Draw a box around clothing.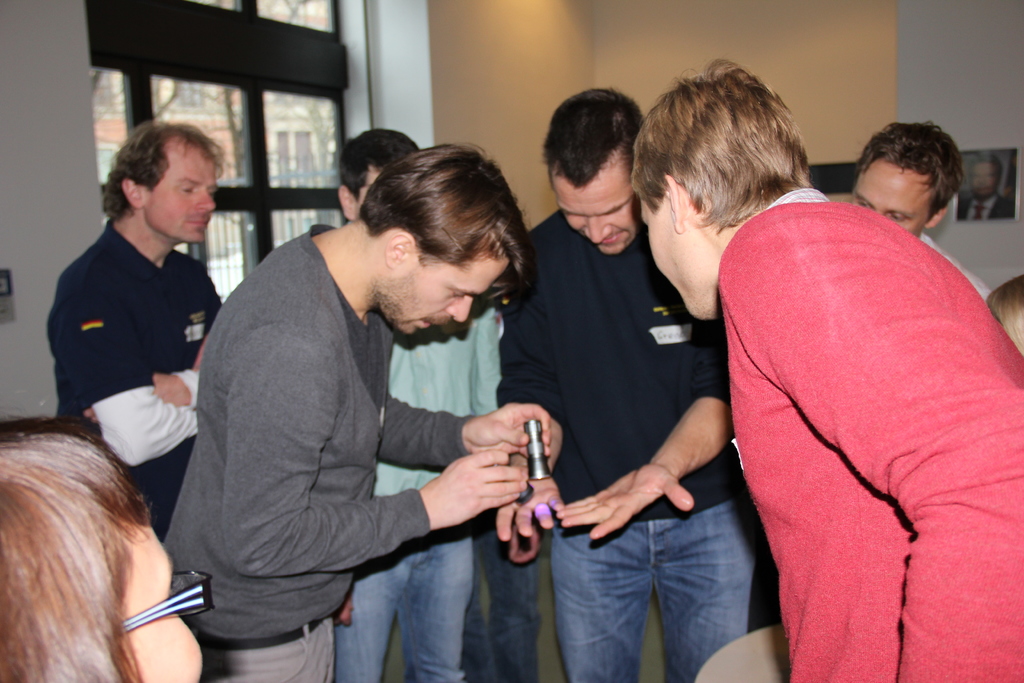
locate(376, 305, 492, 497).
